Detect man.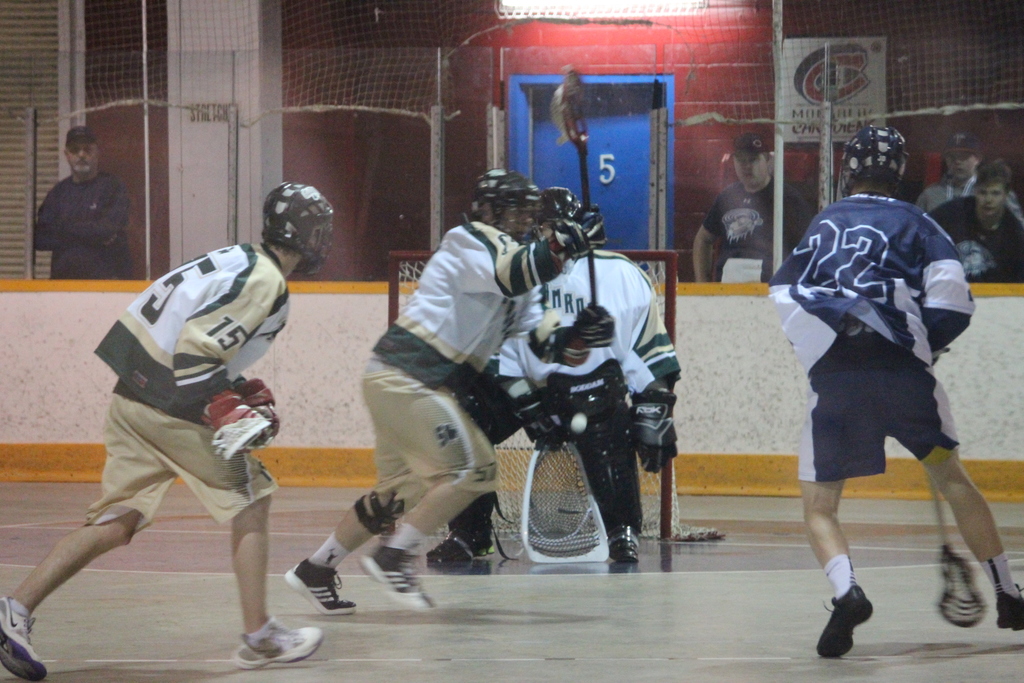
Detected at select_region(0, 195, 325, 682).
